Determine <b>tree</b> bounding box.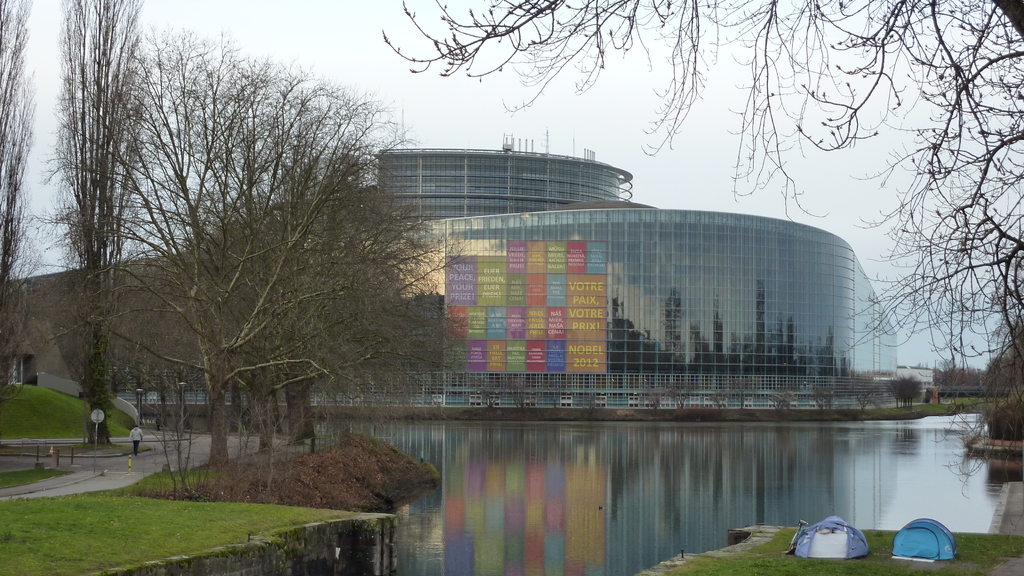
Determined: pyautogui.locateOnScreen(506, 378, 535, 410).
